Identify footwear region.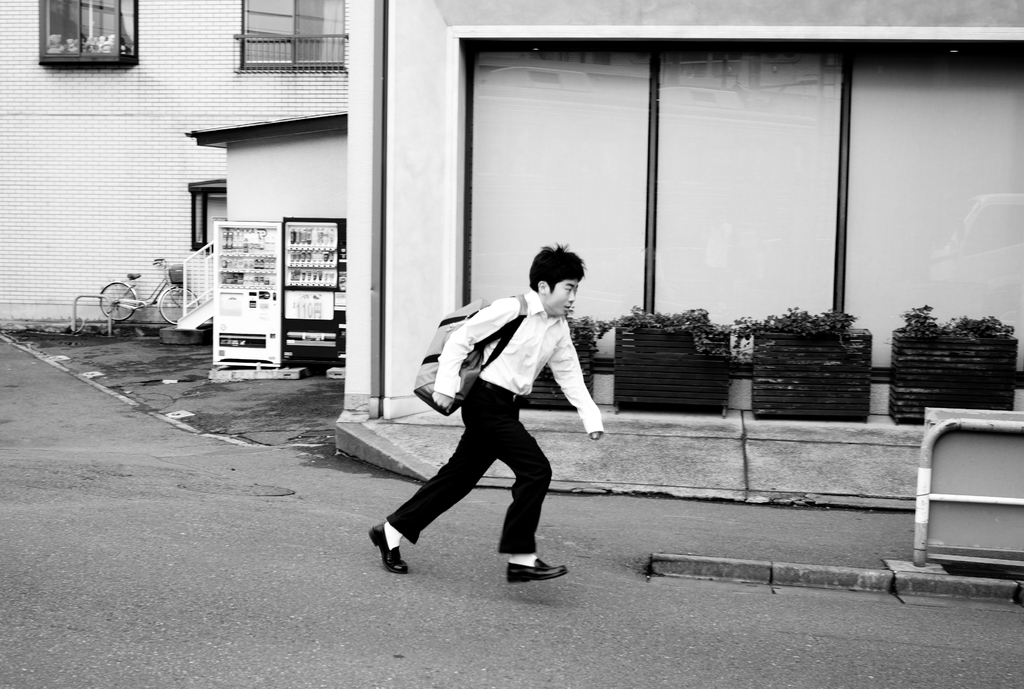
Region: bbox=[508, 559, 568, 584].
